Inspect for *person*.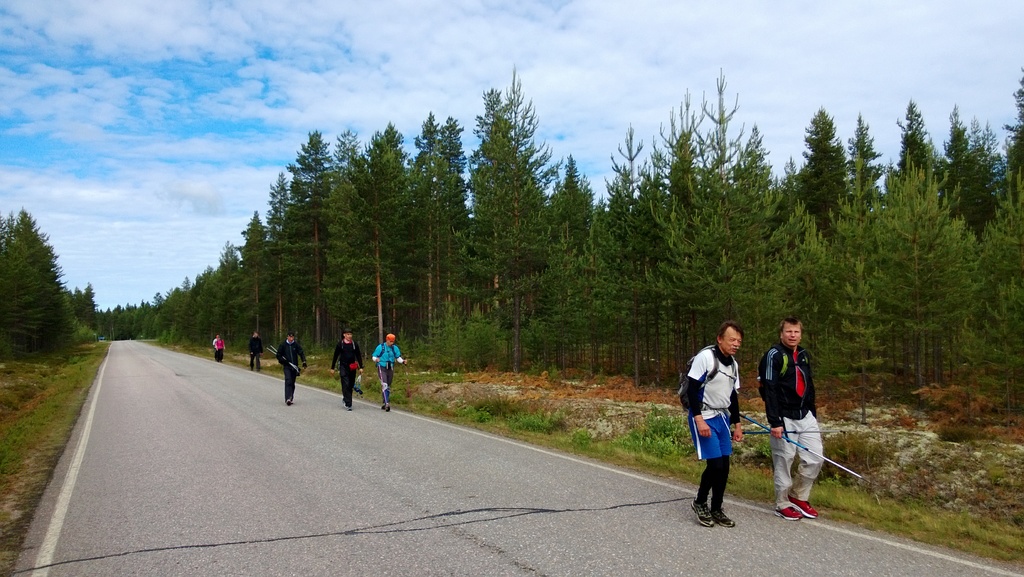
Inspection: detection(765, 311, 824, 512).
